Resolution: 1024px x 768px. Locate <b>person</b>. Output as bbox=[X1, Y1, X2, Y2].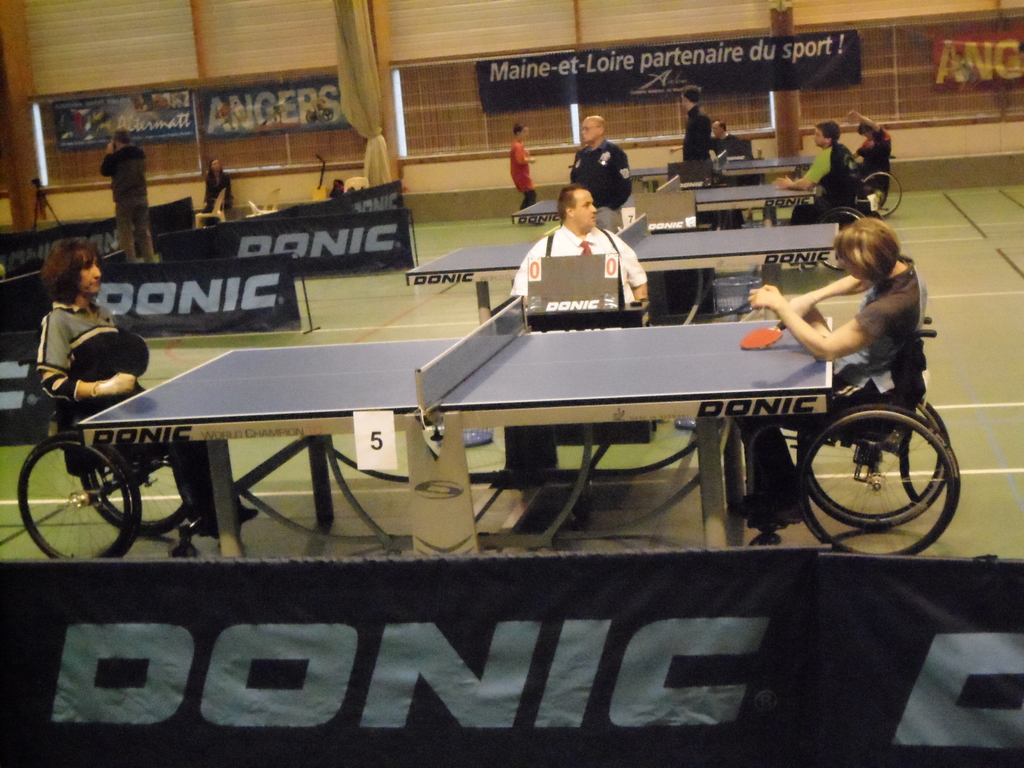
bbox=[509, 180, 653, 333].
